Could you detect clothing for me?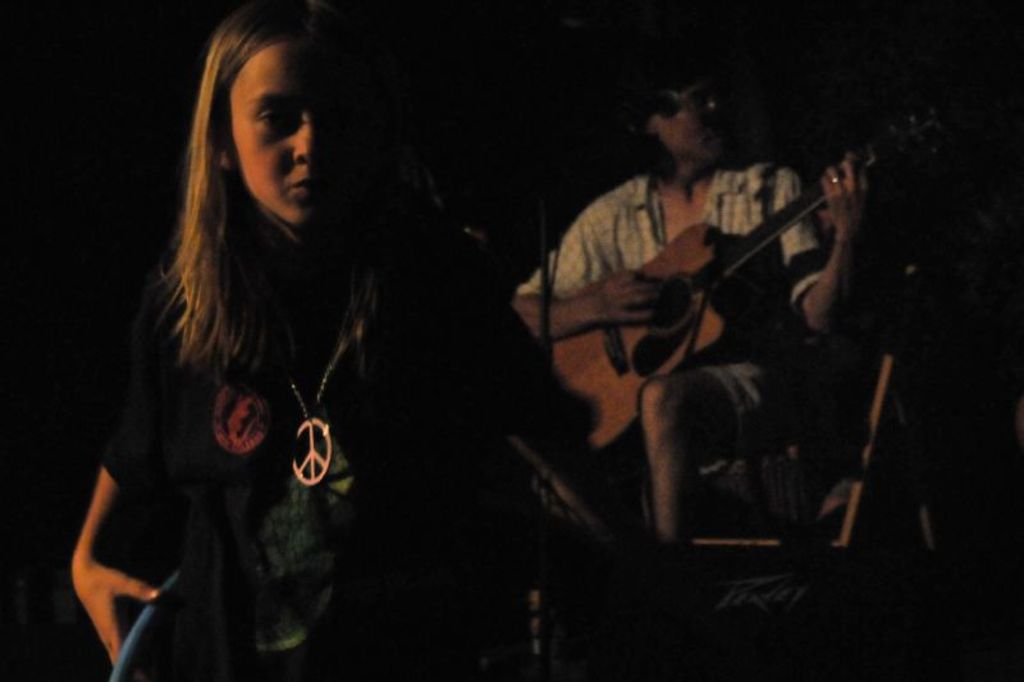
Detection result: {"left": 696, "top": 342, "right": 934, "bottom": 516}.
